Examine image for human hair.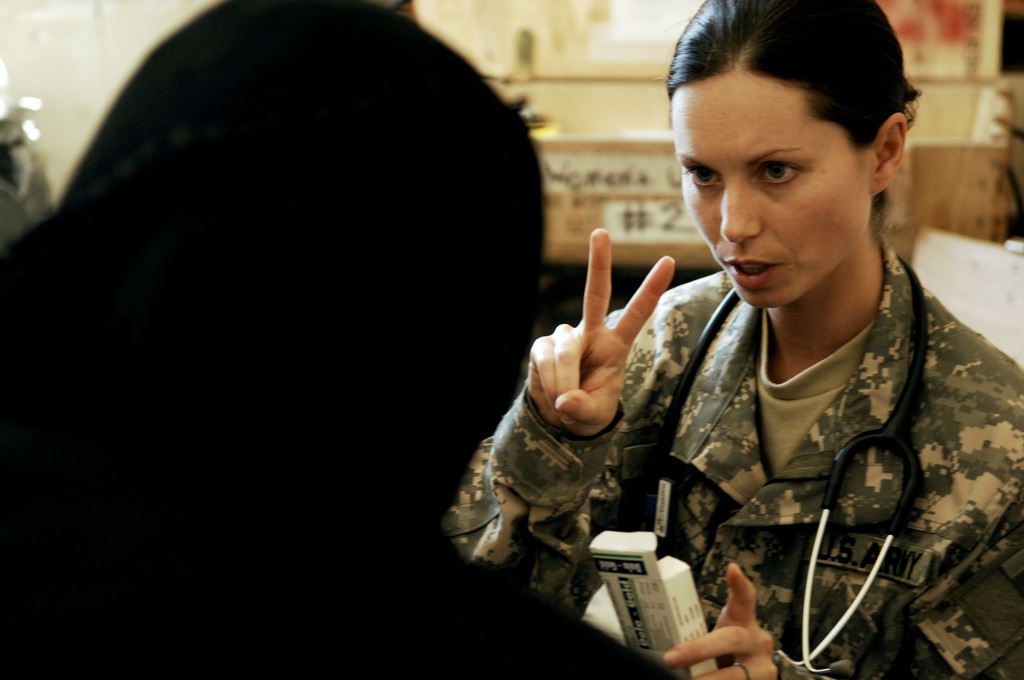
Examination result: (0,0,549,679).
